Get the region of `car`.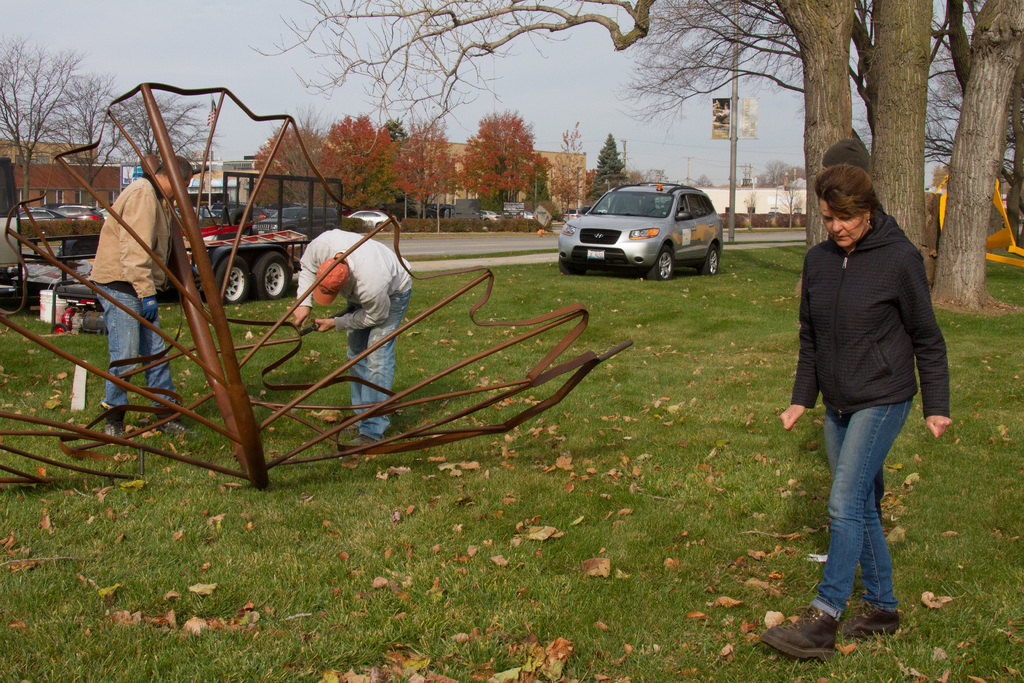
x1=476 y1=210 x2=504 y2=222.
